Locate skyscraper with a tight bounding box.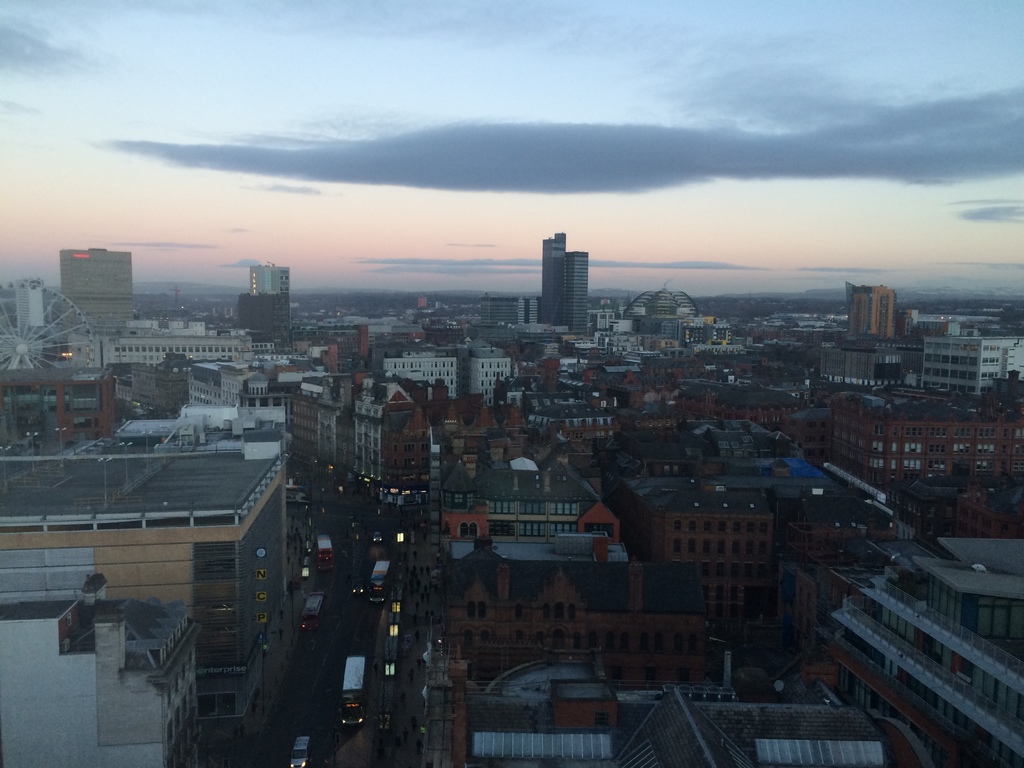
(left=0, top=416, right=308, bottom=767).
